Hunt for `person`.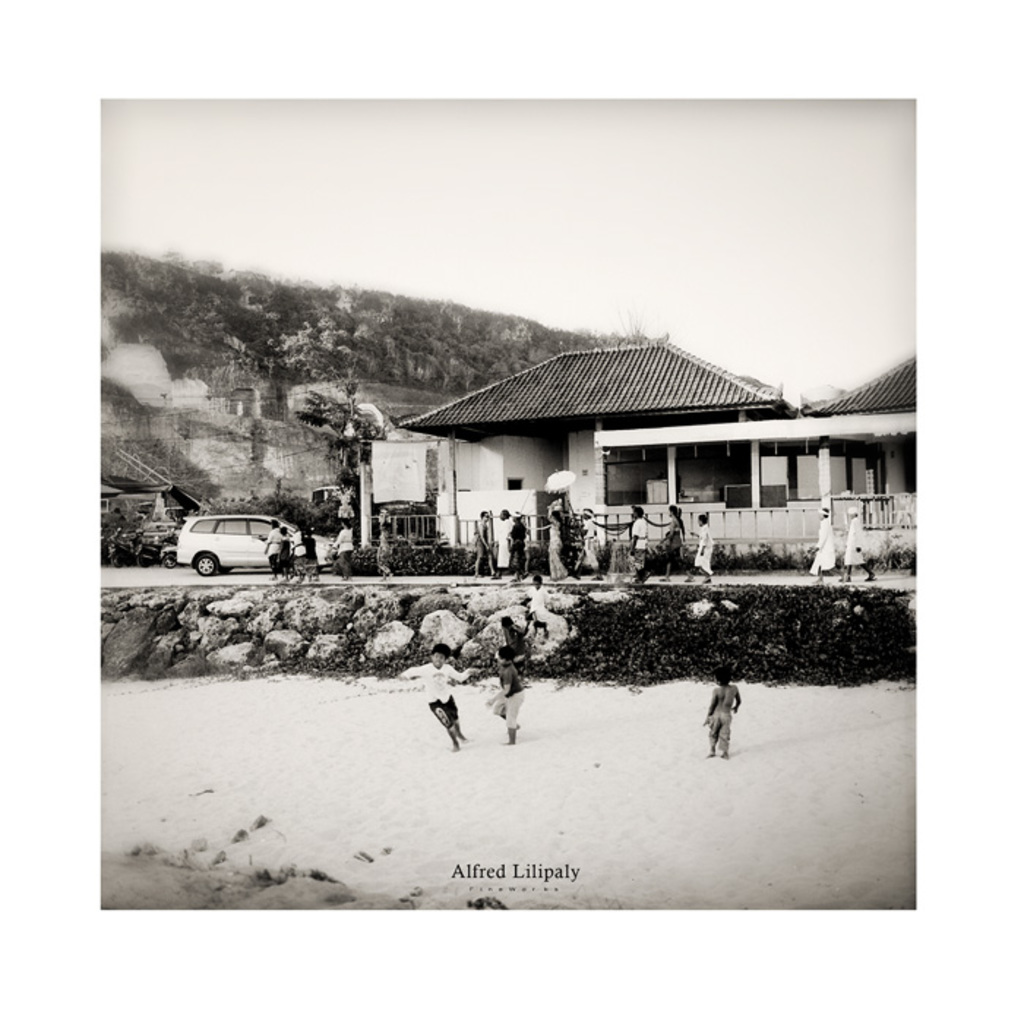
Hunted down at crop(282, 525, 295, 579).
